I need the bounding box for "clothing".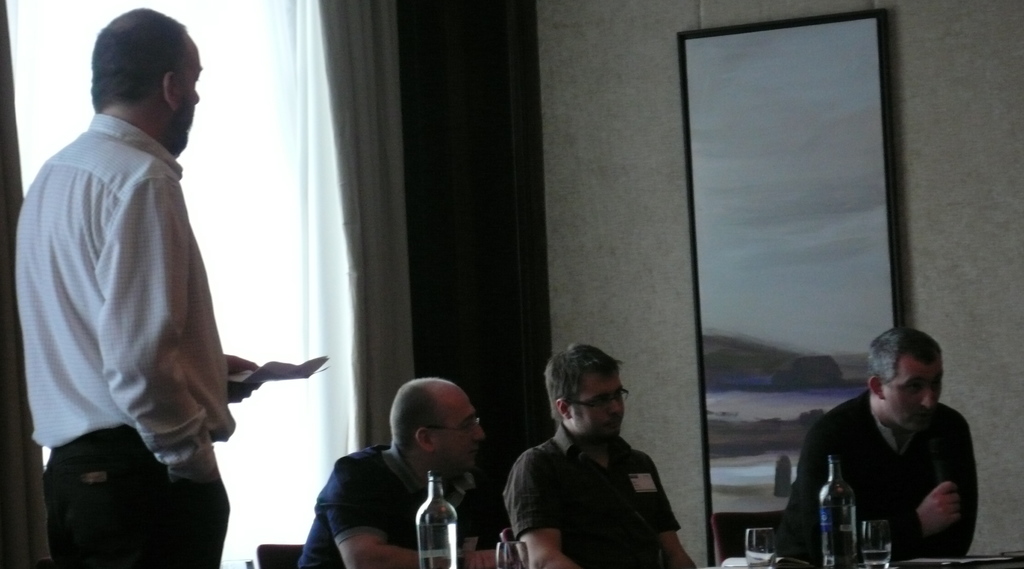
Here it is: Rect(301, 449, 399, 565).
